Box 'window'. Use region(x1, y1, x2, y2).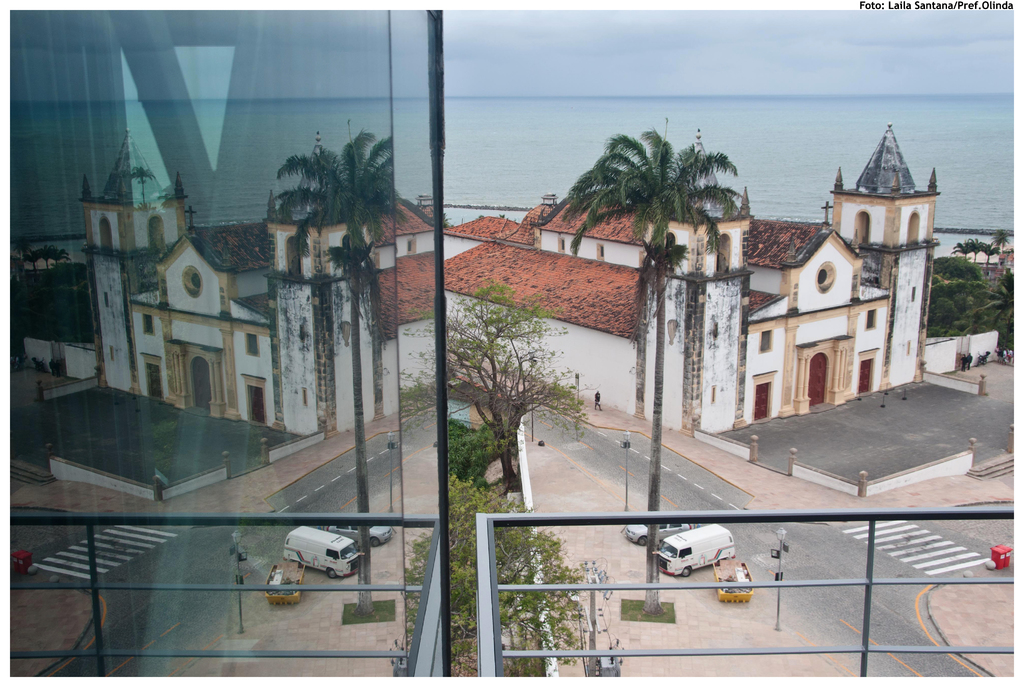
region(669, 231, 674, 245).
